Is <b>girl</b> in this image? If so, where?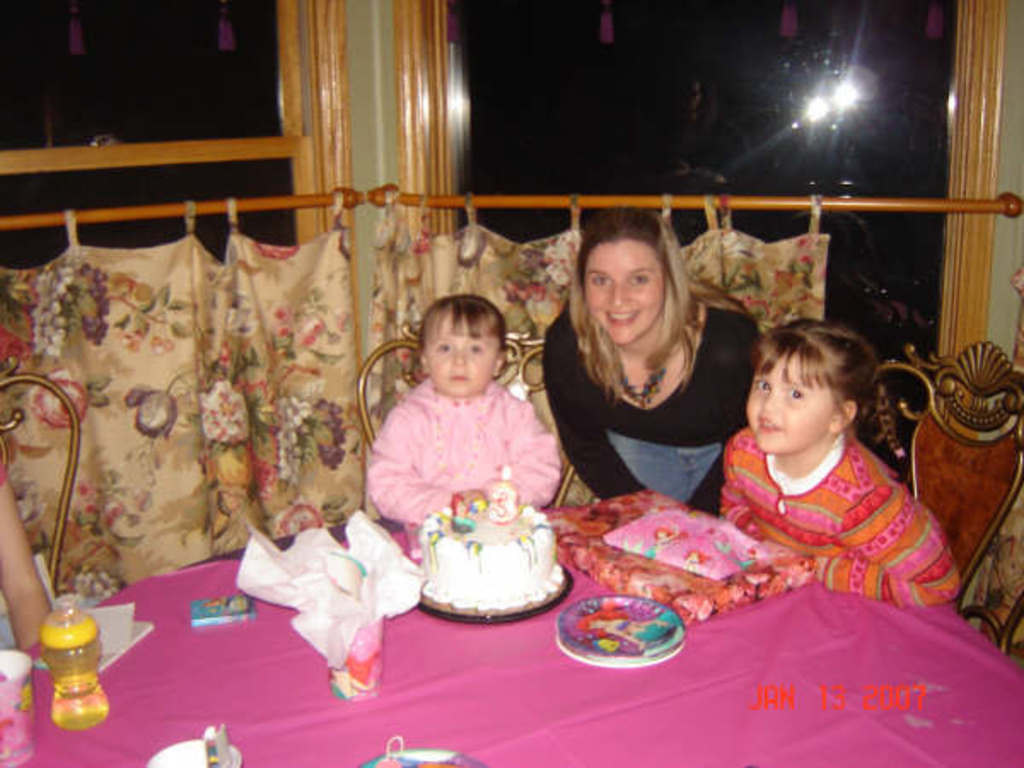
Yes, at detection(725, 335, 961, 608).
